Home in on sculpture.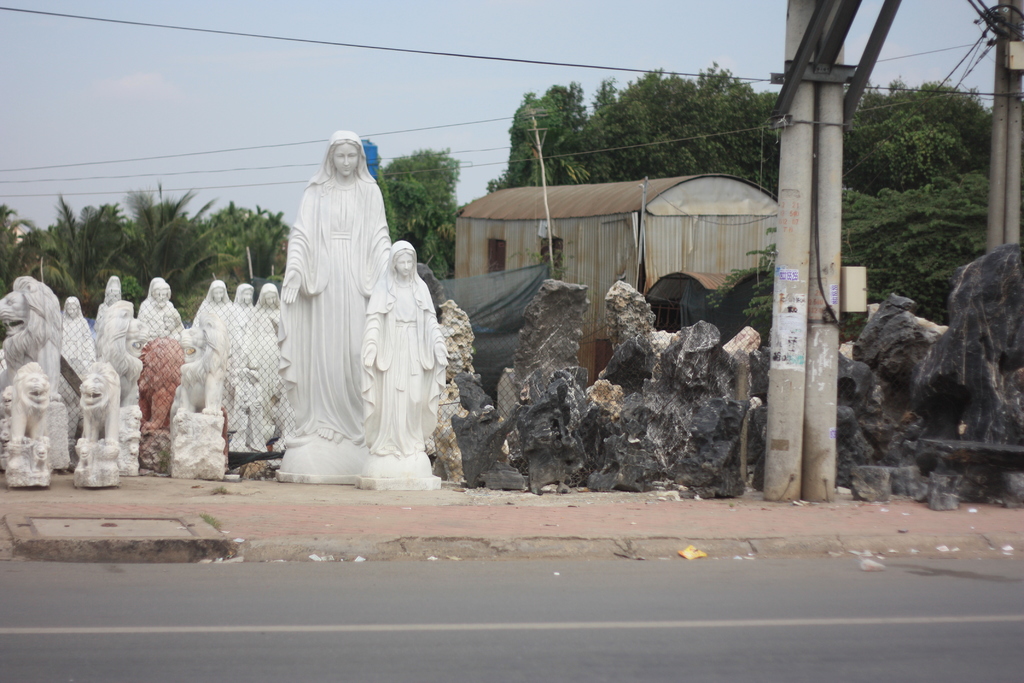
Homed in at [left=195, top=274, right=232, bottom=354].
